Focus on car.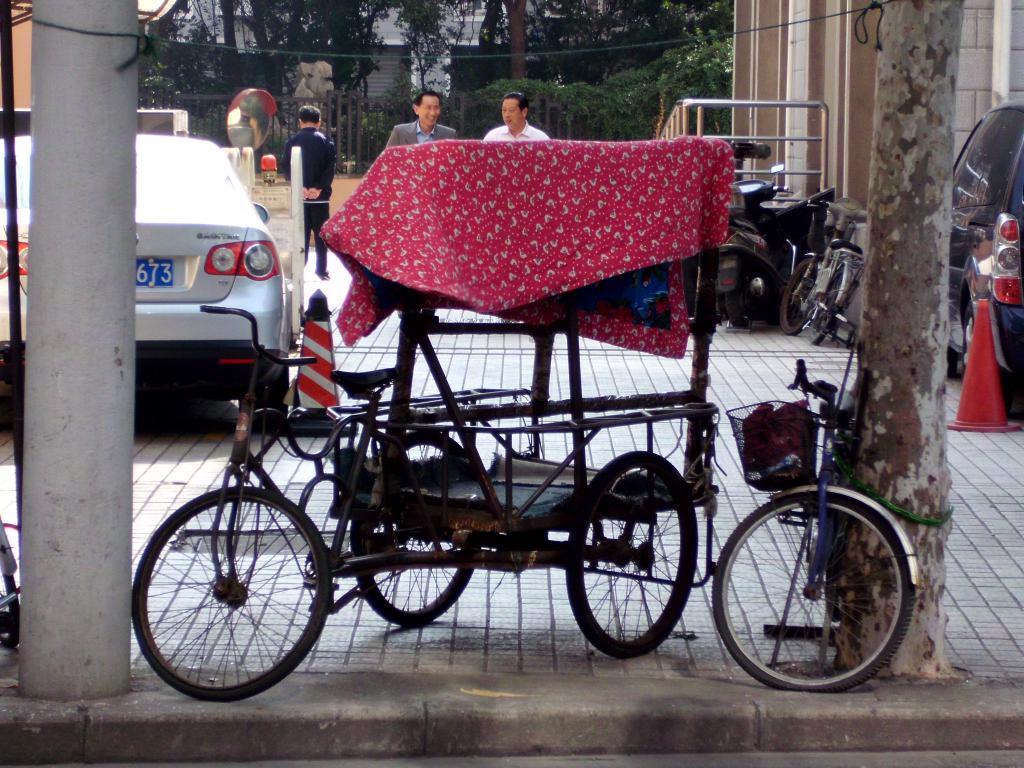
Focused at bbox=[953, 94, 1023, 415].
